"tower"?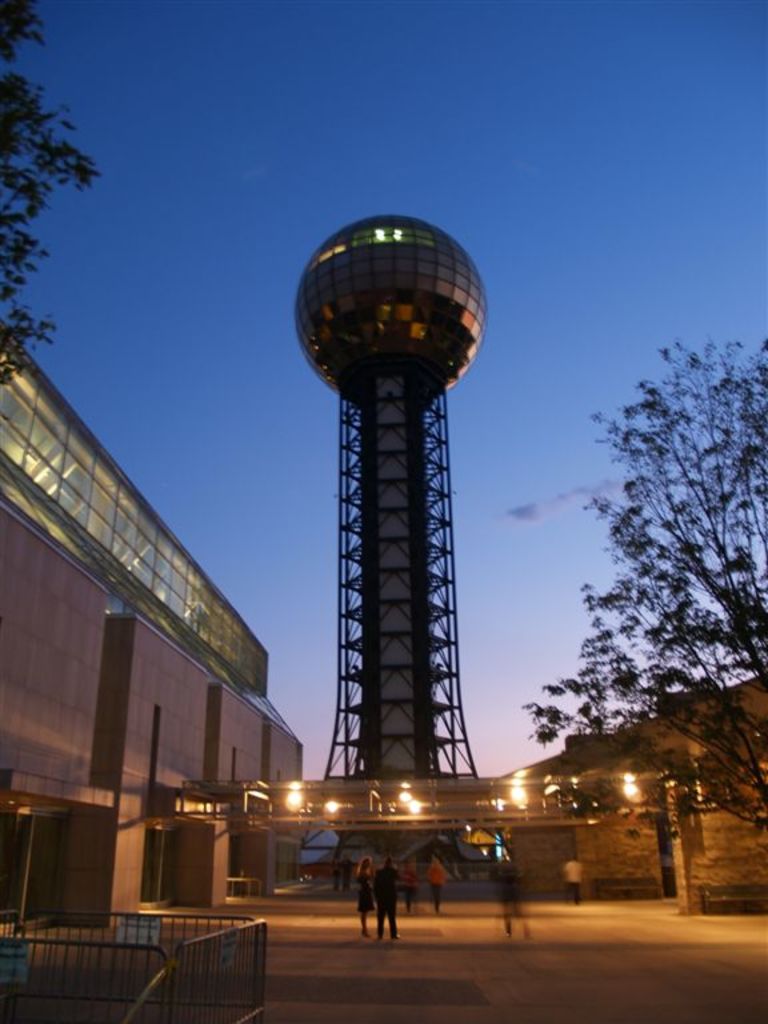
(x1=276, y1=171, x2=515, y2=845)
